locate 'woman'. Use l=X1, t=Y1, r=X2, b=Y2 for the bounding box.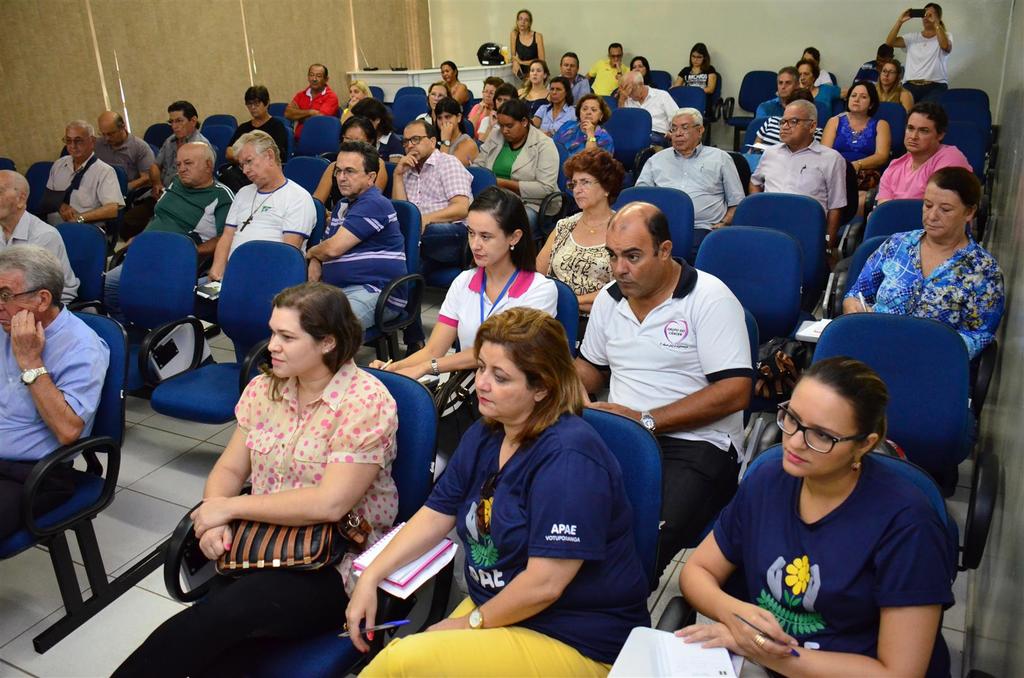
l=311, t=116, r=390, b=230.
